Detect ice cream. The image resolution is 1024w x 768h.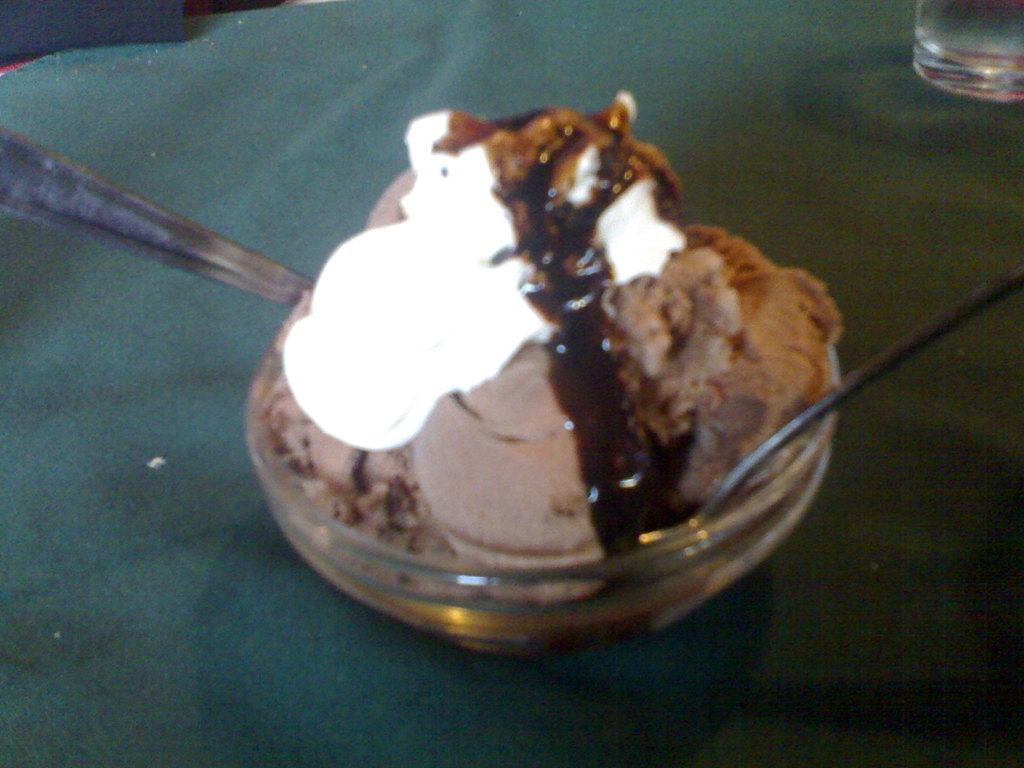
<bbox>212, 77, 858, 659</bbox>.
